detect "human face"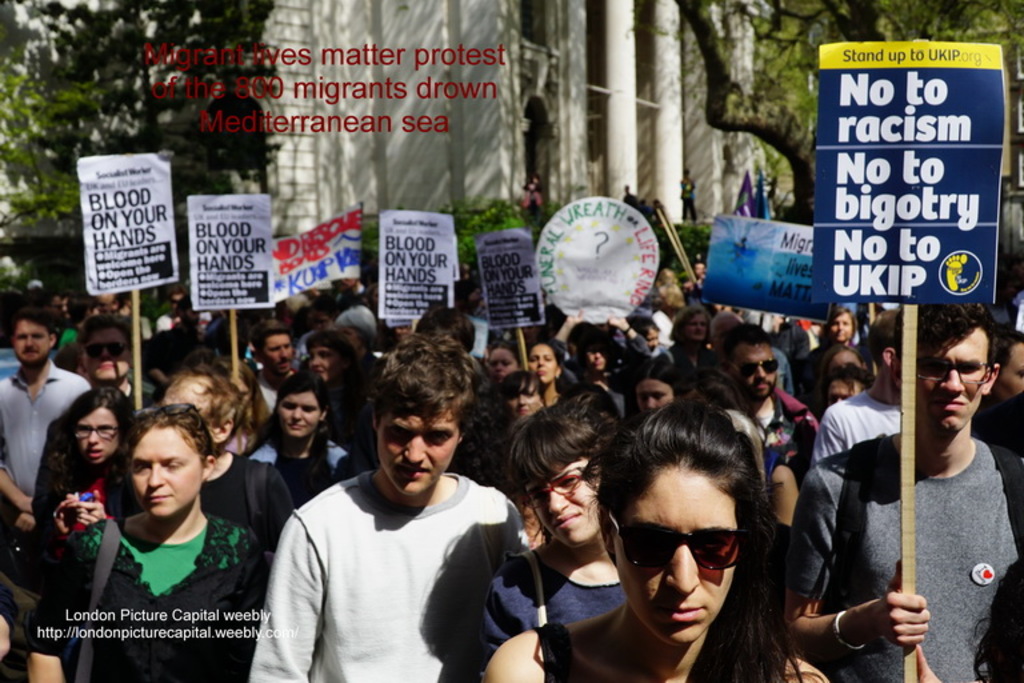
bbox=[9, 319, 49, 362]
